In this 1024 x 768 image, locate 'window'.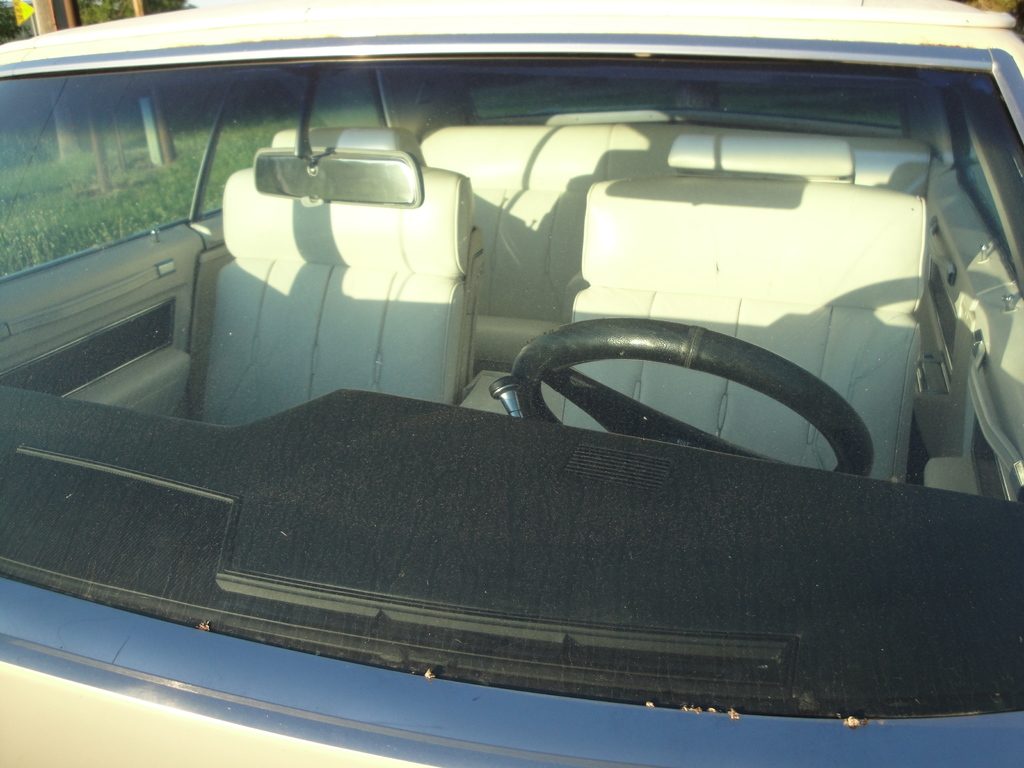
Bounding box: (left=0, top=79, right=381, bottom=255).
